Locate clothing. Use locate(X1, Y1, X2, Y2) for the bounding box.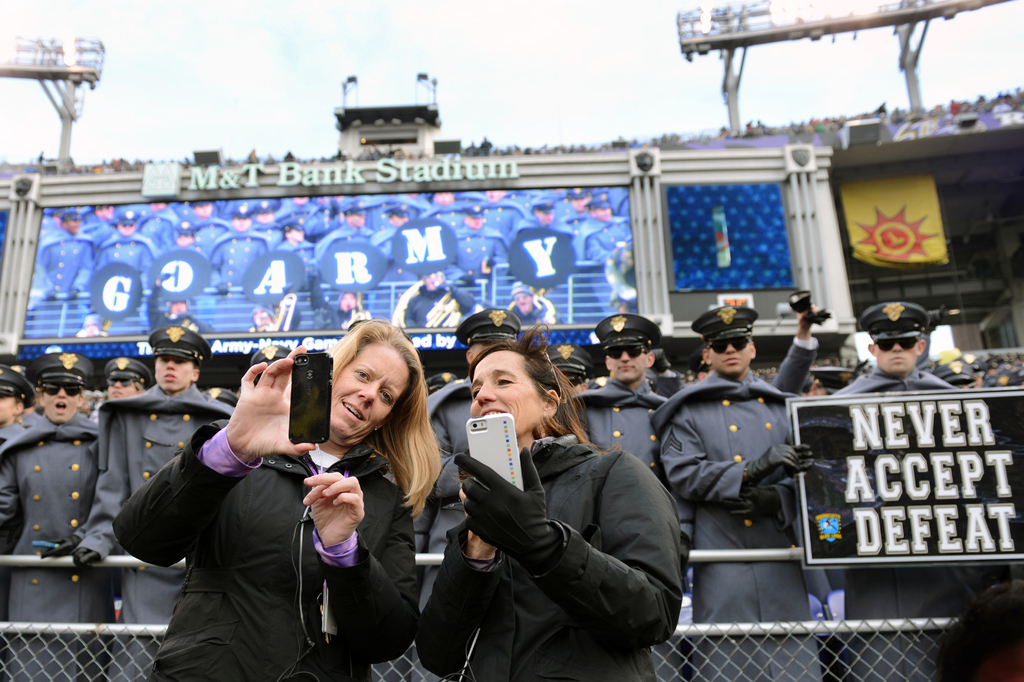
locate(408, 292, 470, 334).
